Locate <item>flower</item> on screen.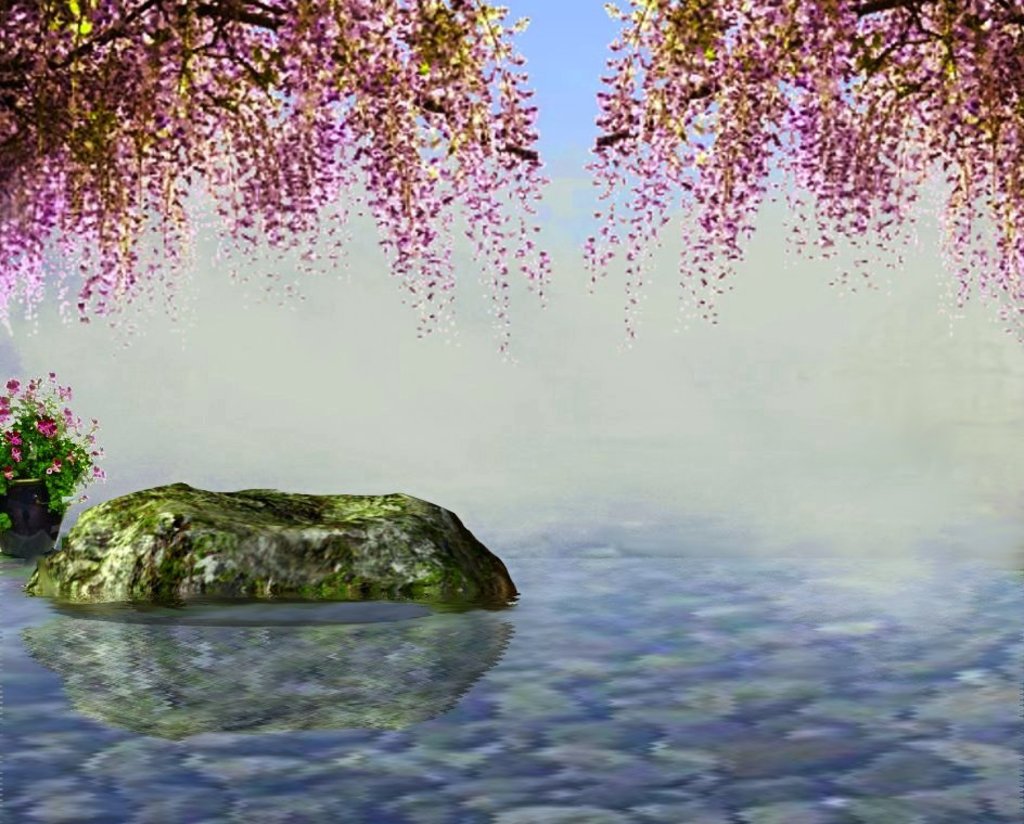
On screen at region(34, 413, 62, 434).
